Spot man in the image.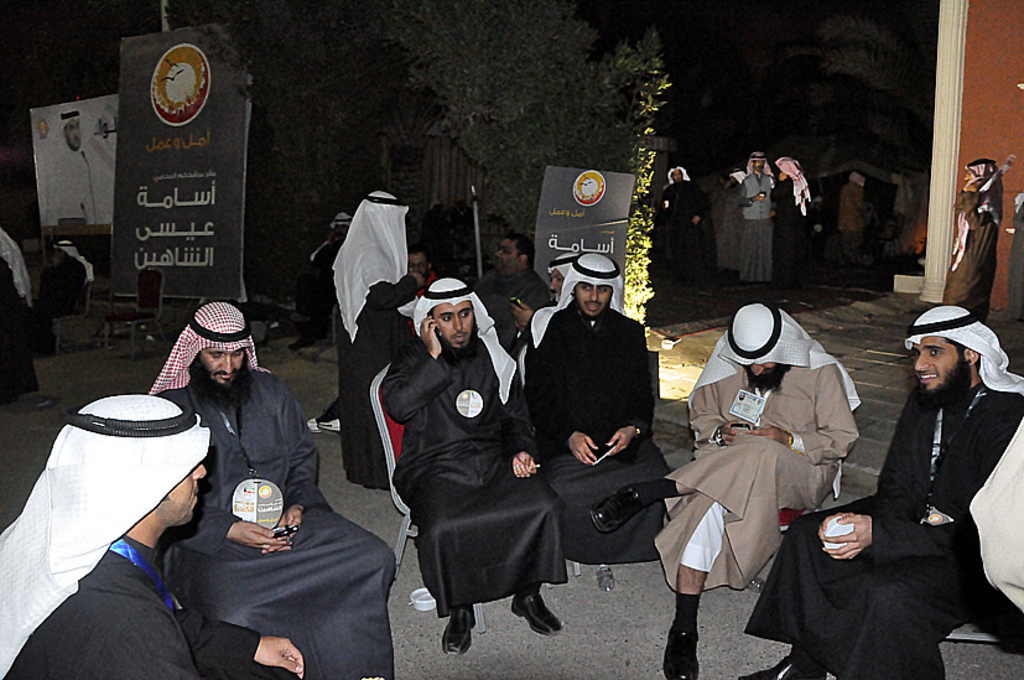
man found at (410, 243, 431, 296).
